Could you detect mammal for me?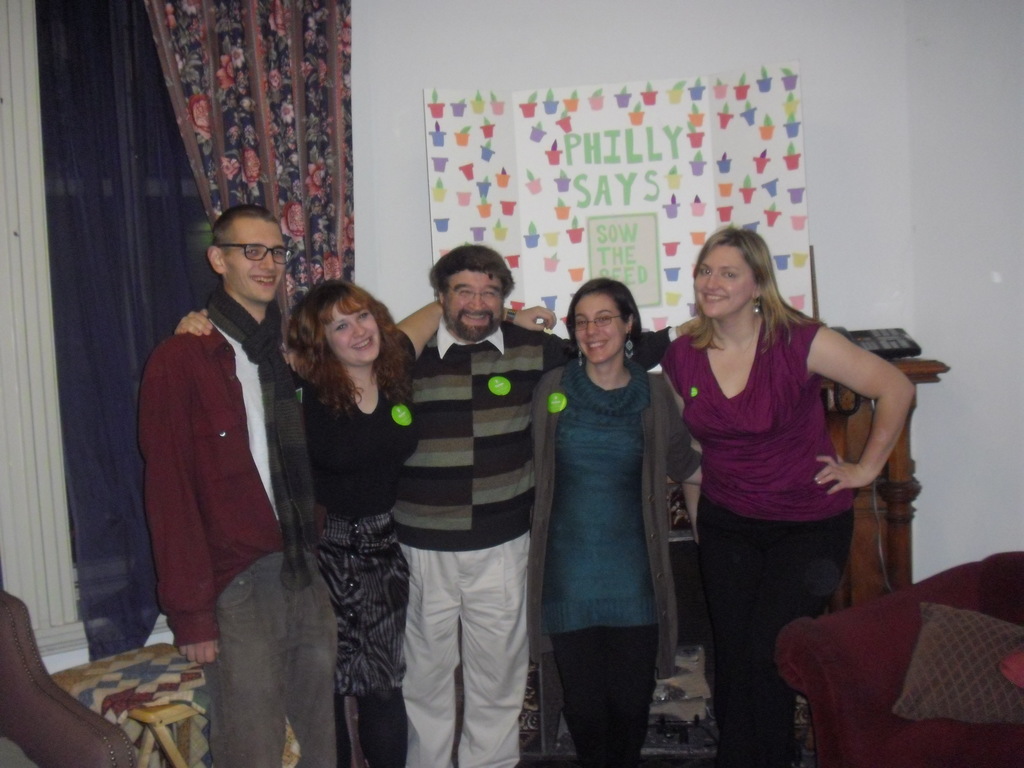
Detection result: BBox(654, 224, 945, 765).
